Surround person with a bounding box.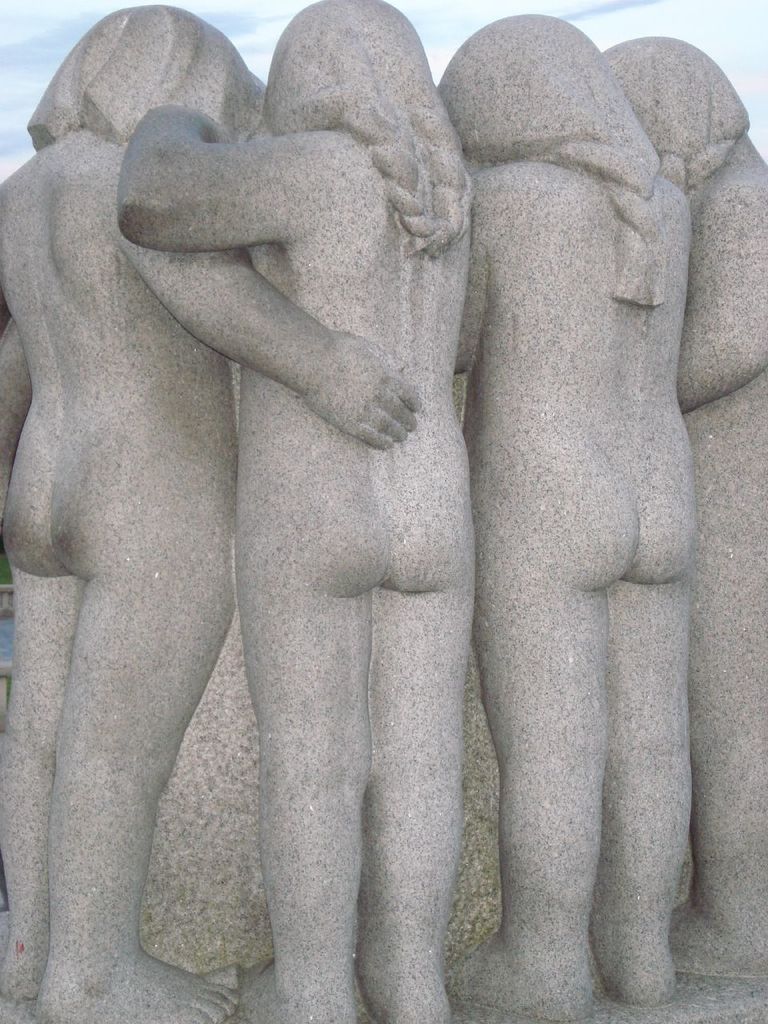
l=0, t=7, r=422, b=1023.
